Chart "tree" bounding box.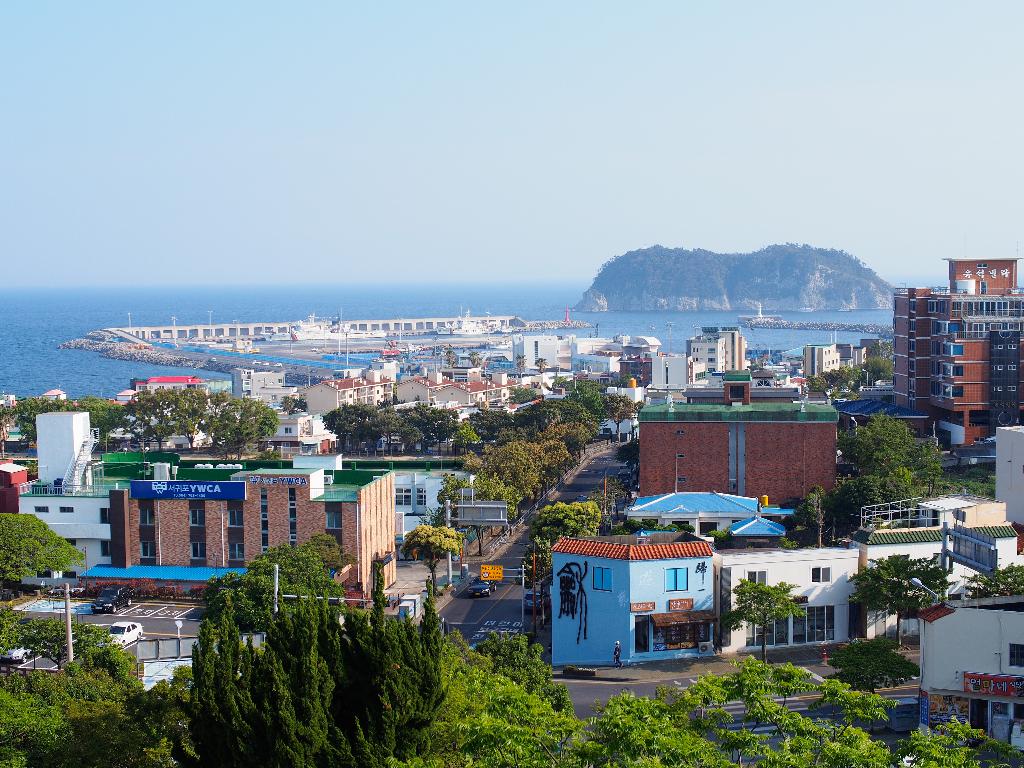
Charted: <box>144,663,200,767</box>.
